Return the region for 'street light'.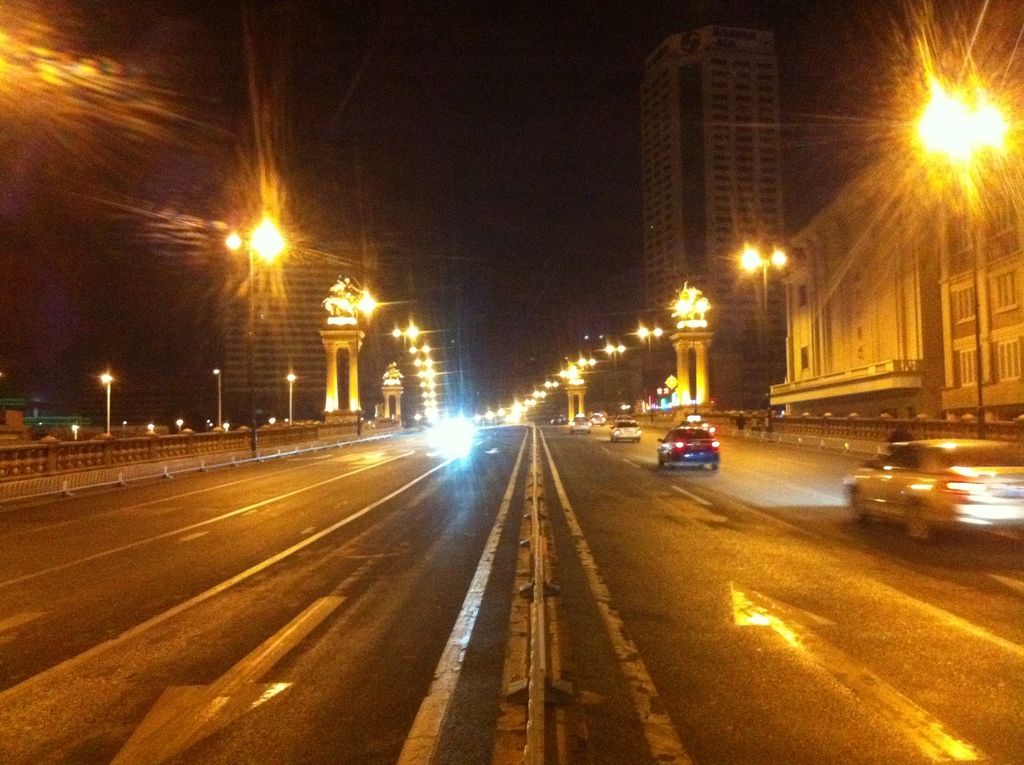
pyautogui.locateOnScreen(70, 425, 78, 437).
